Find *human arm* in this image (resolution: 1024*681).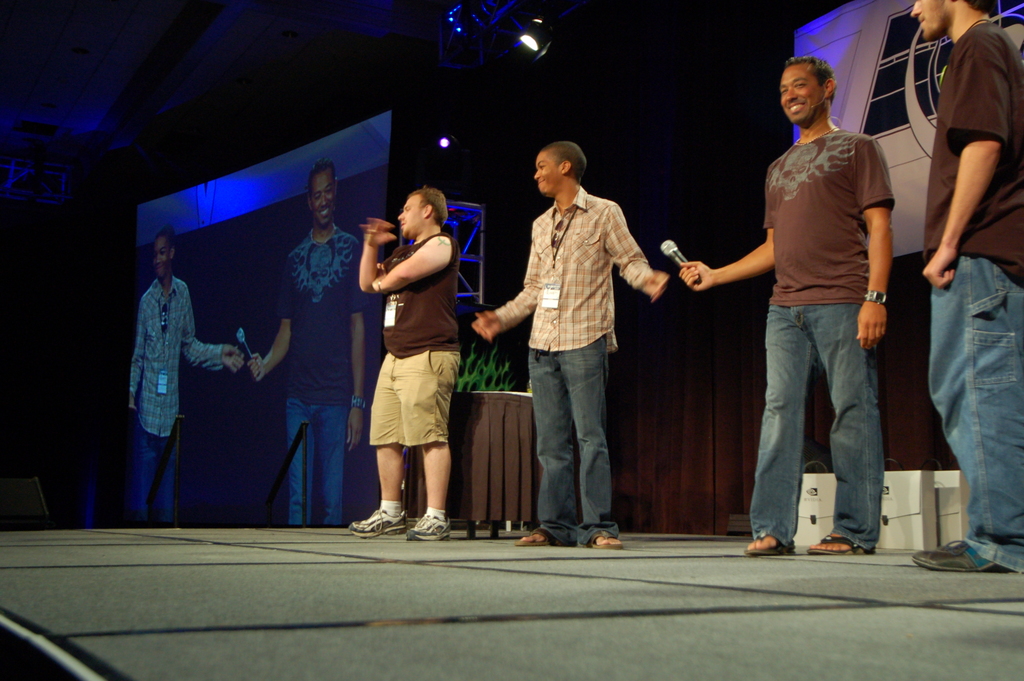
(607, 195, 668, 298).
